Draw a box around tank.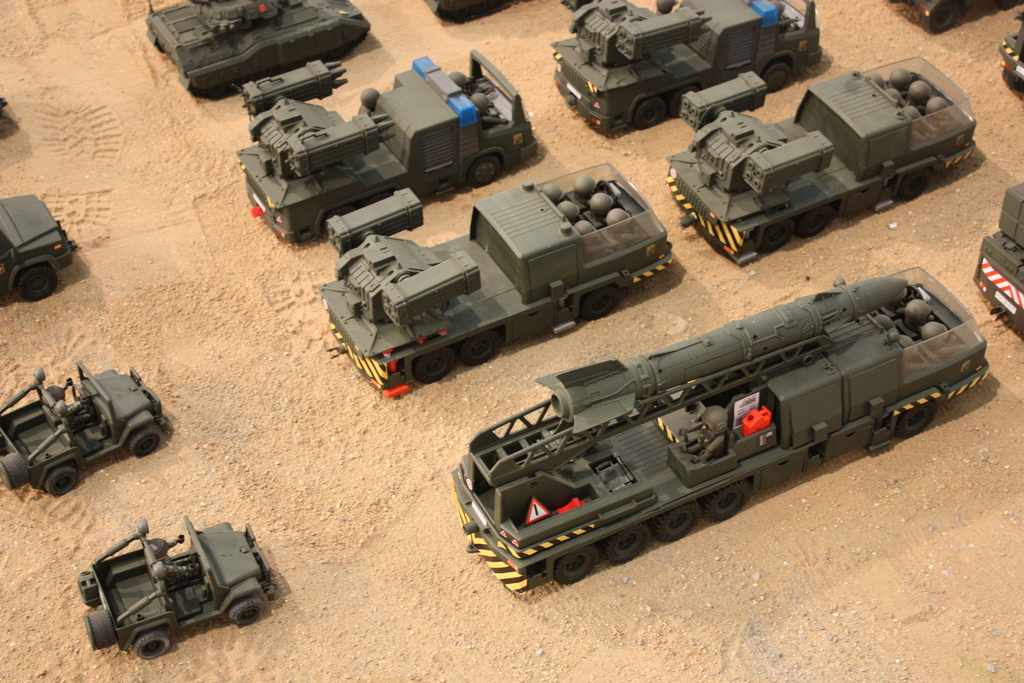
[x1=147, y1=0, x2=372, y2=100].
